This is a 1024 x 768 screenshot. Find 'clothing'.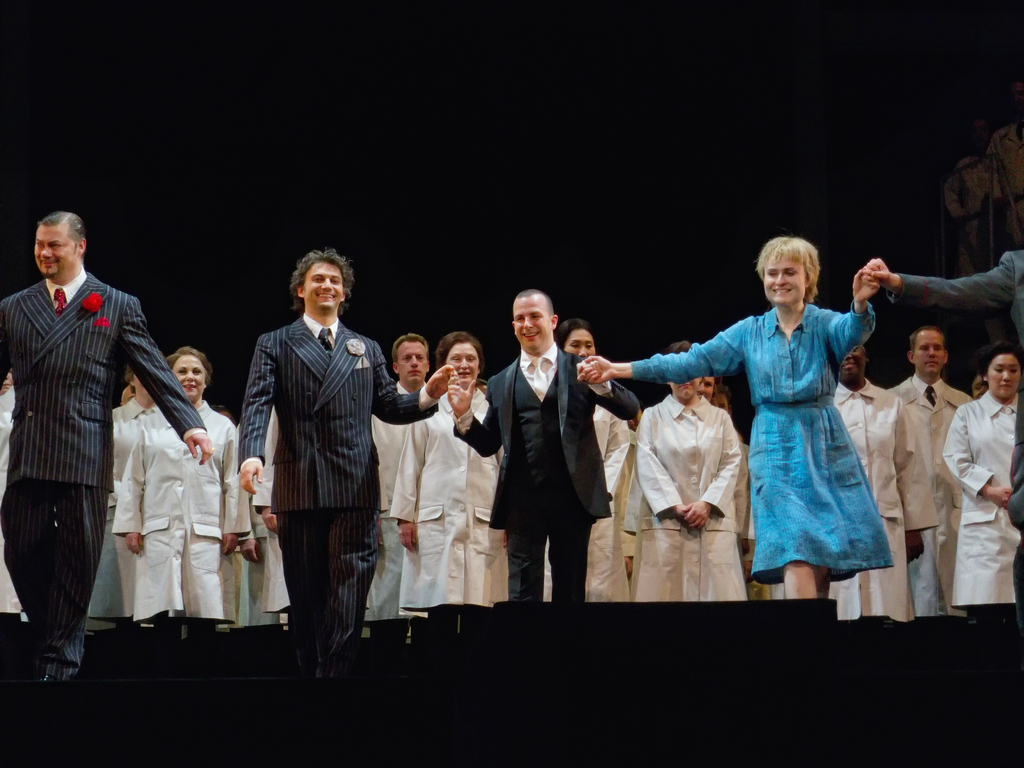
Bounding box: <box>115,393,263,620</box>.
